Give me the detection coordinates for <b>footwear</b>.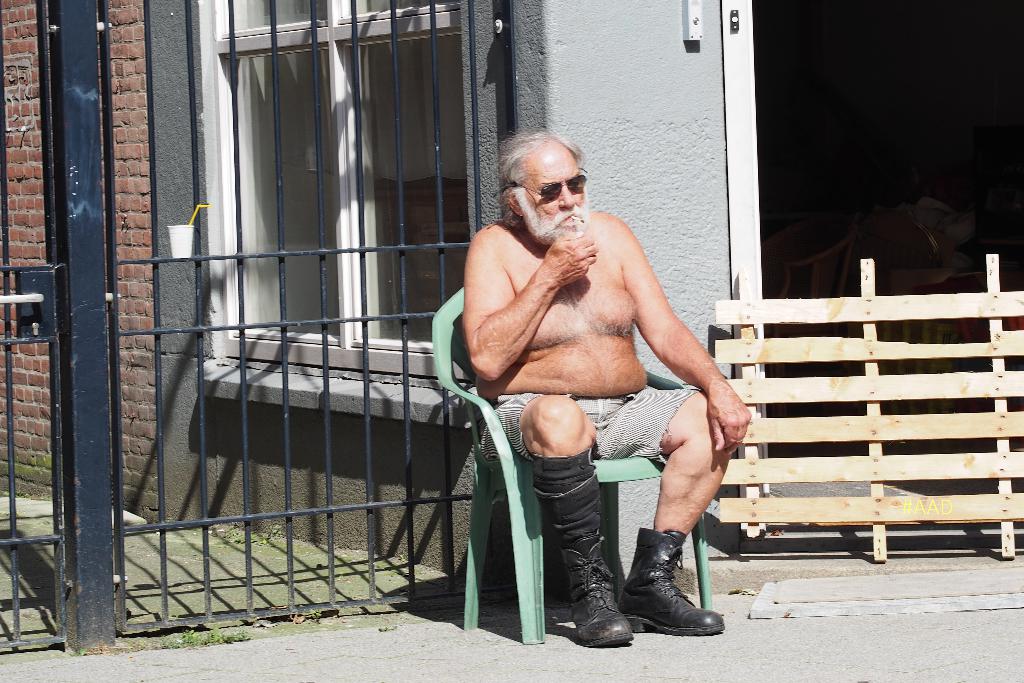
[x1=623, y1=533, x2=715, y2=650].
